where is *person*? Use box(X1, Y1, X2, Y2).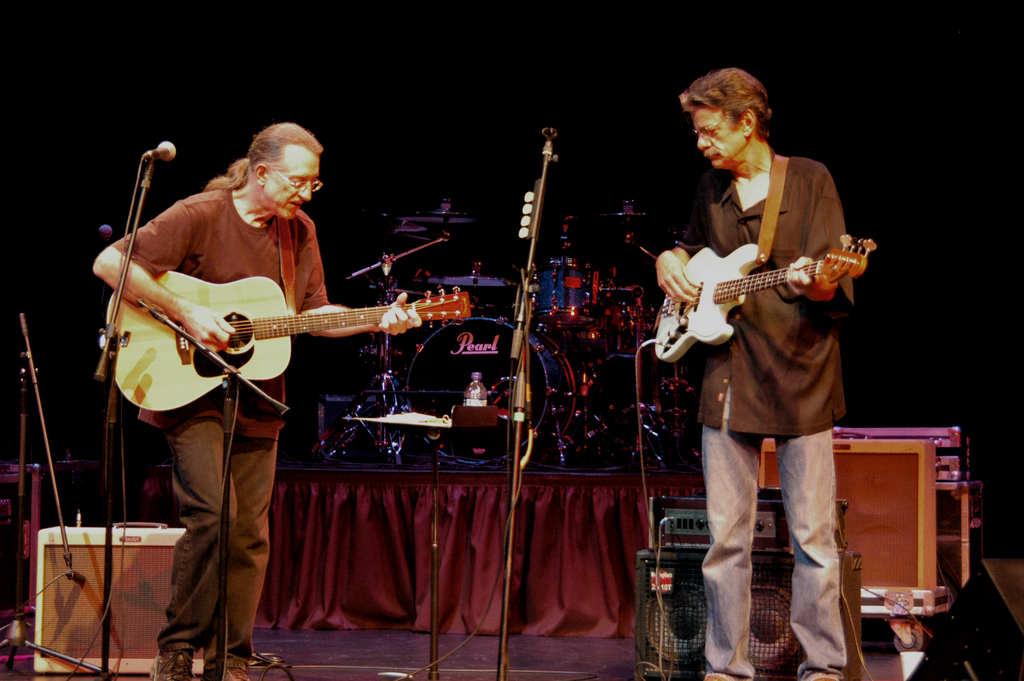
box(652, 63, 870, 680).
